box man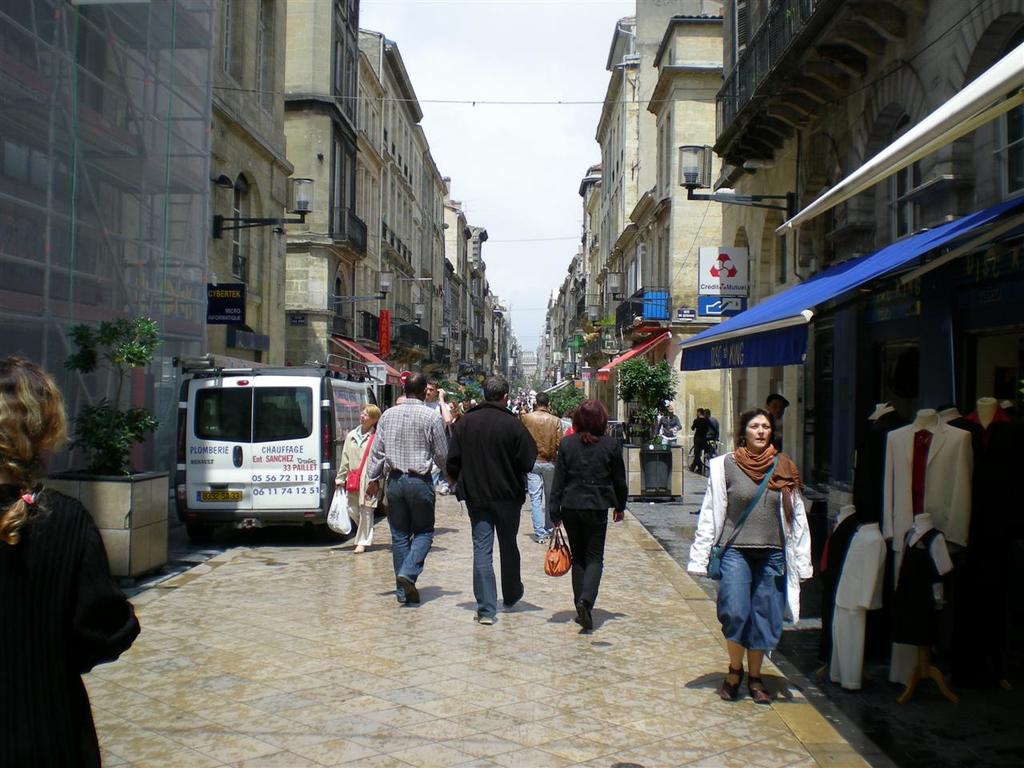
box(423, 381, 439, 421)
